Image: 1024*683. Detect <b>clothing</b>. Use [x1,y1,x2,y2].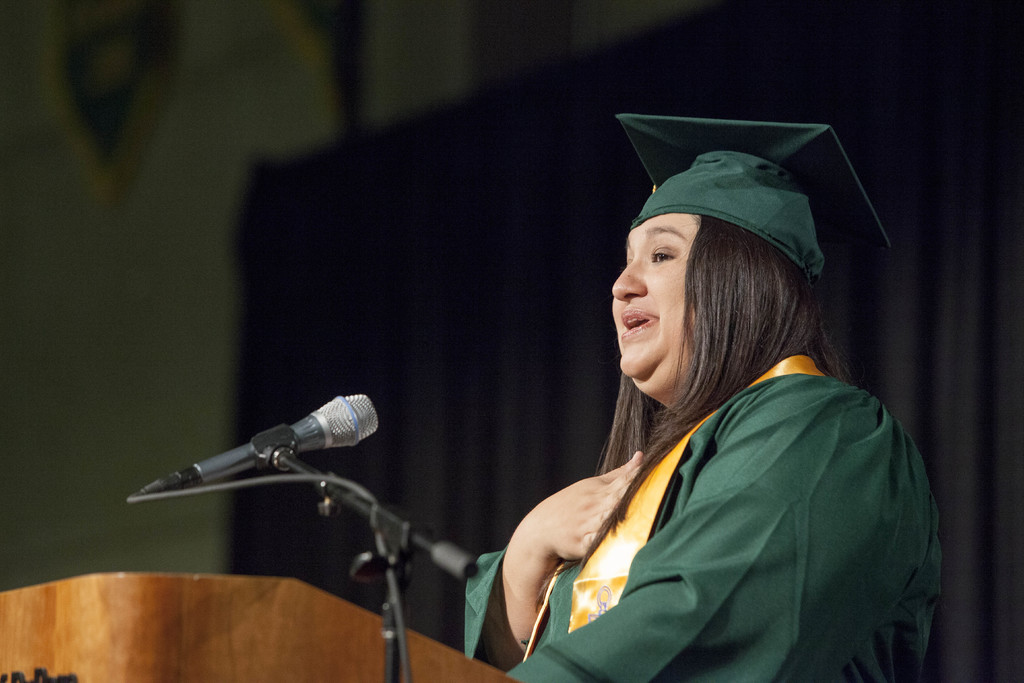
[482,292,957,682].
